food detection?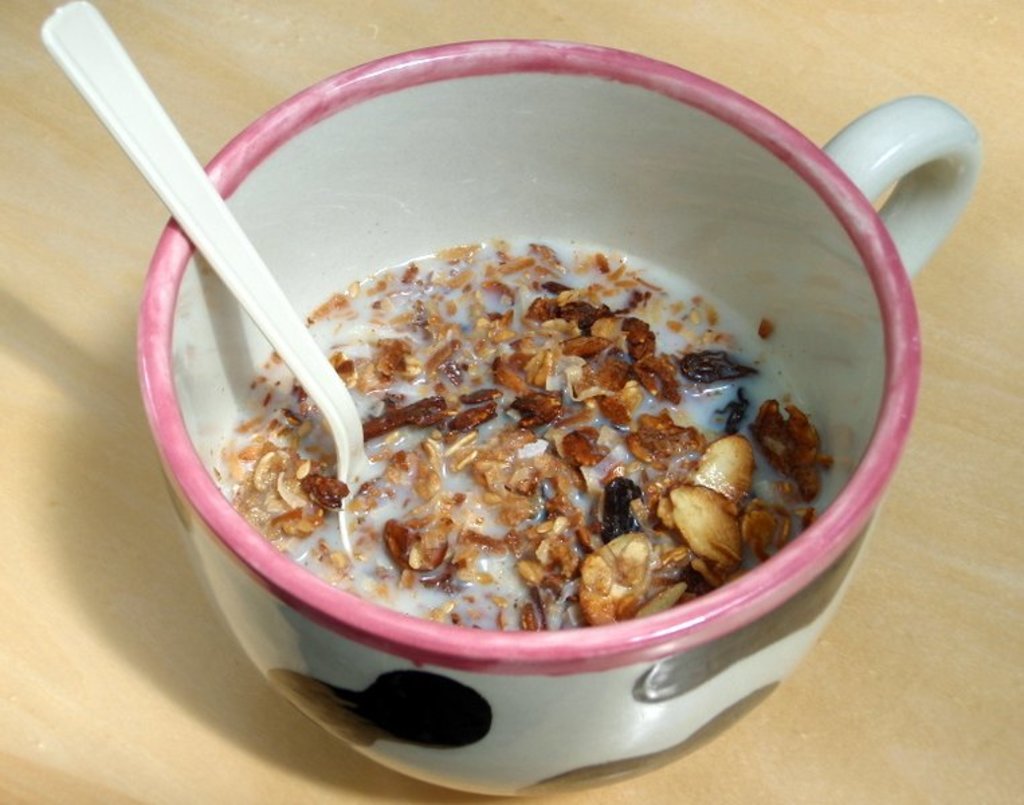
<box>203,224,832,667</box>
